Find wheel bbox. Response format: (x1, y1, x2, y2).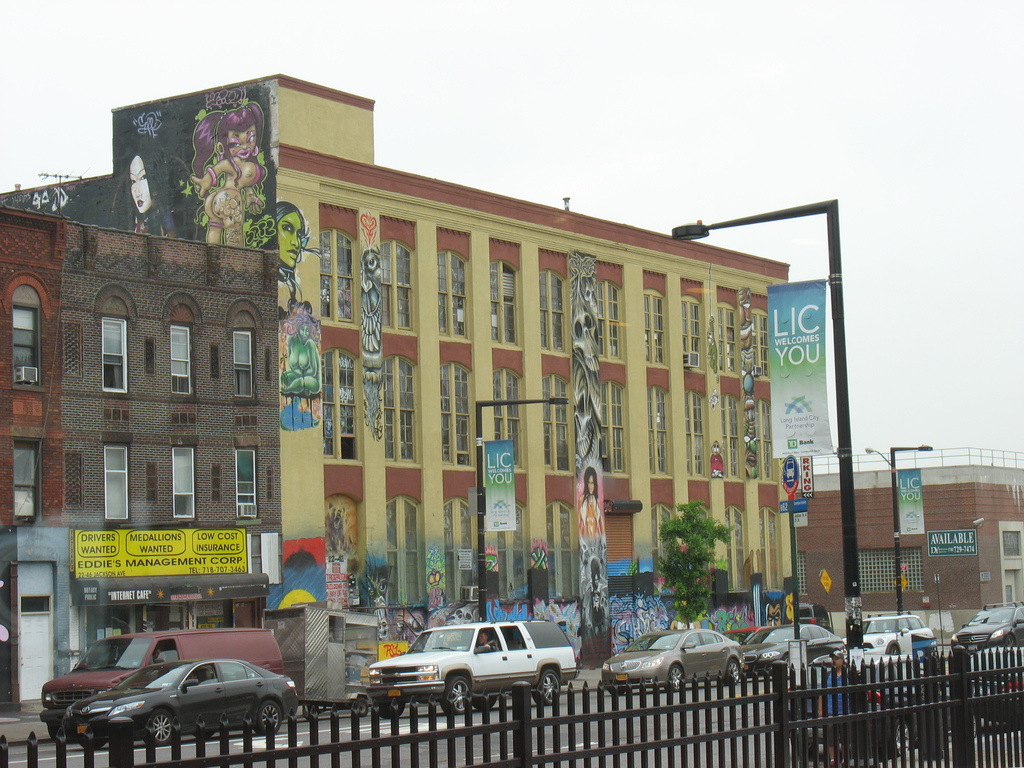
(533, 667, 566, 709).
